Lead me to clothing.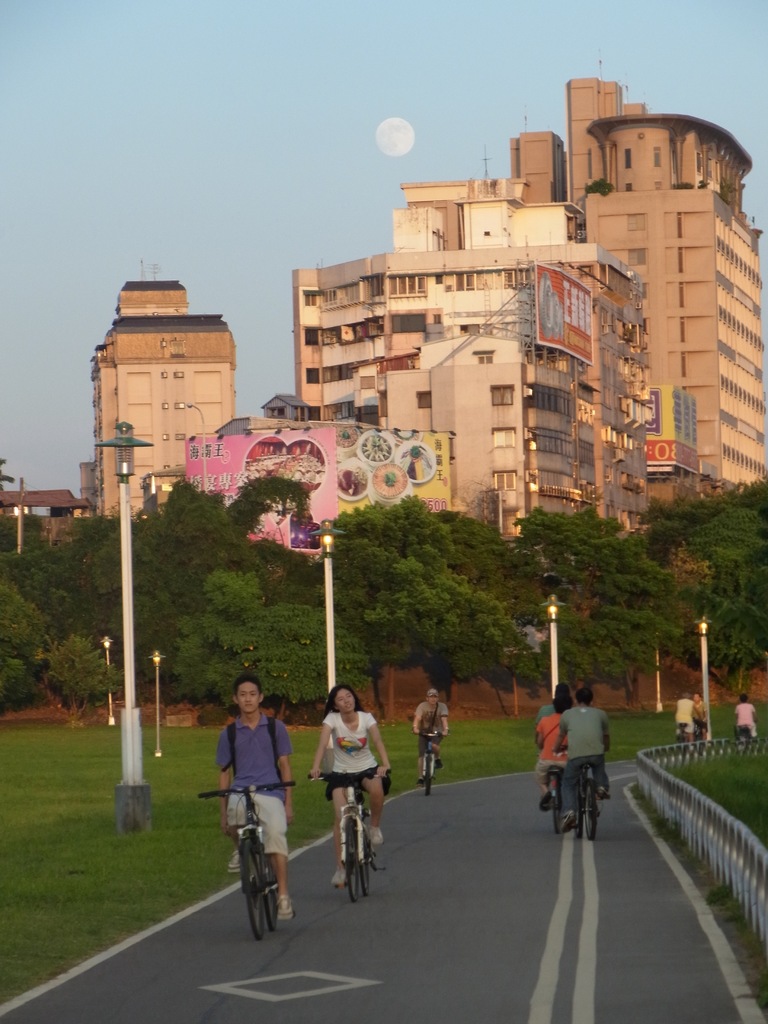
Lead to x1=411 y1=692 x2=449 y2=755.
